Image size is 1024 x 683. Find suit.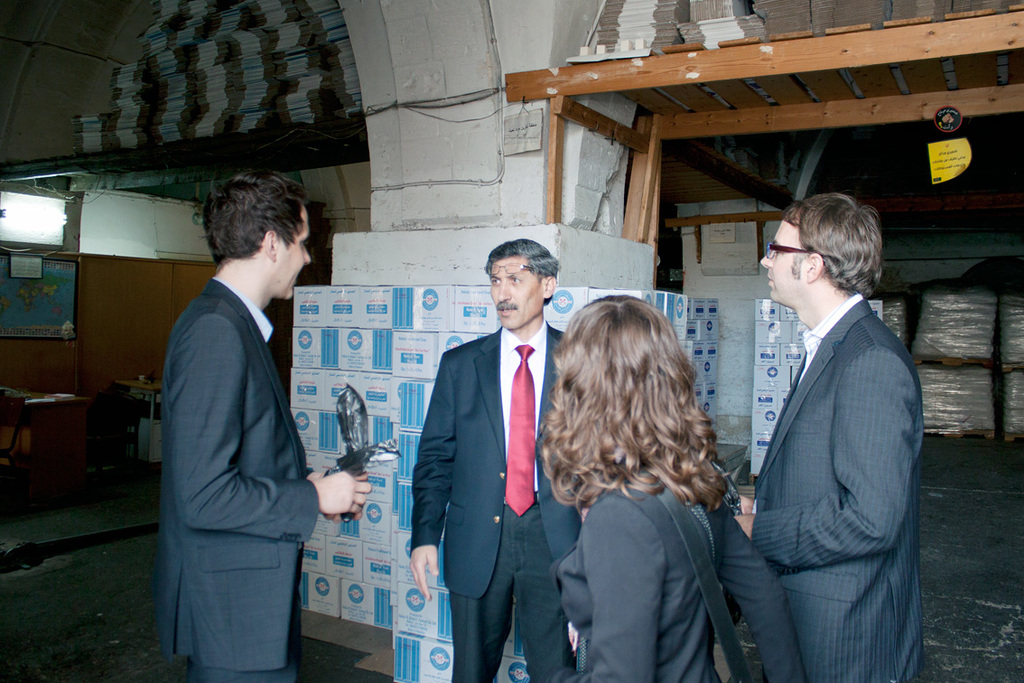
BBox(158, 274, 322, 682).
